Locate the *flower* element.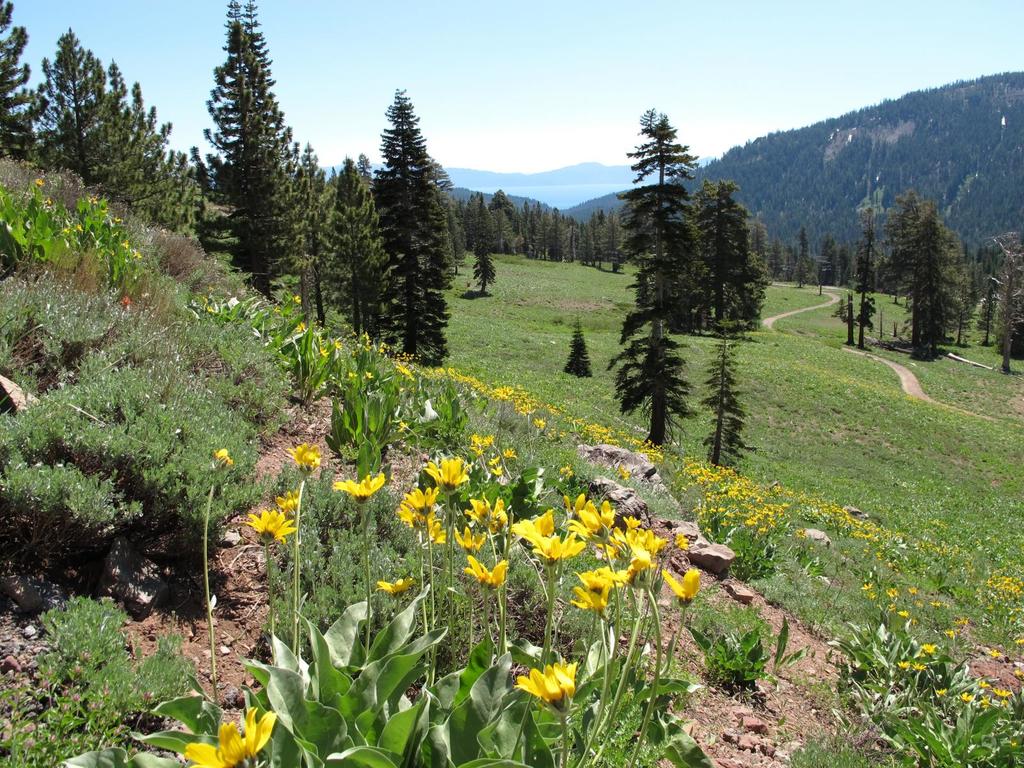
Element bbox: pyautogui.locateOnScreen(1014, 631, 1023, 647).
